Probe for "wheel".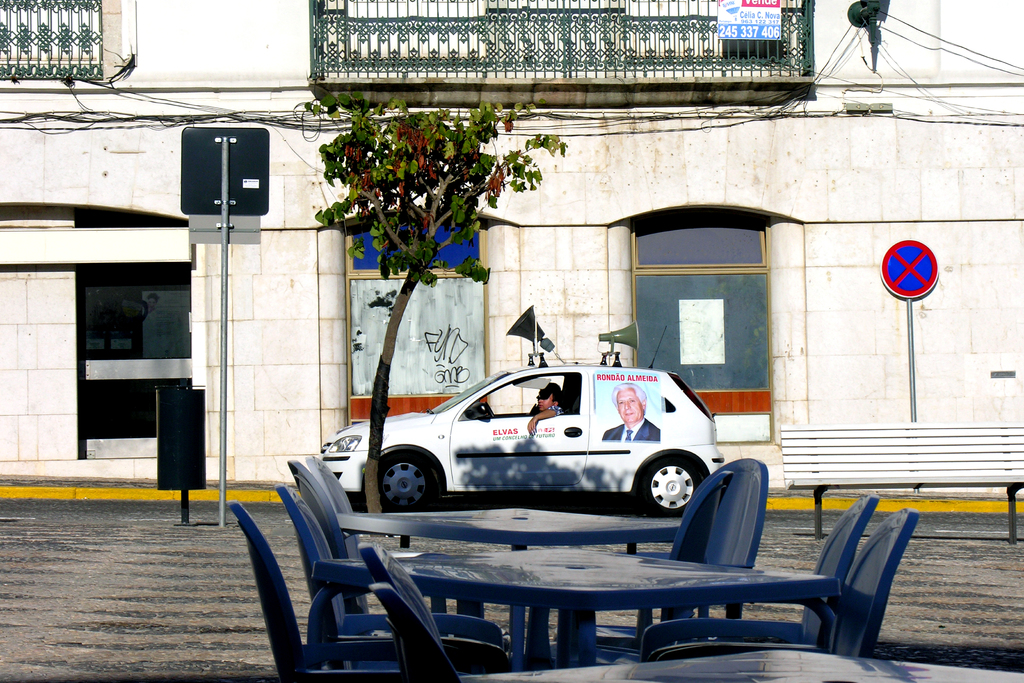
Probe result: crop(639, 446, 710, 514).
